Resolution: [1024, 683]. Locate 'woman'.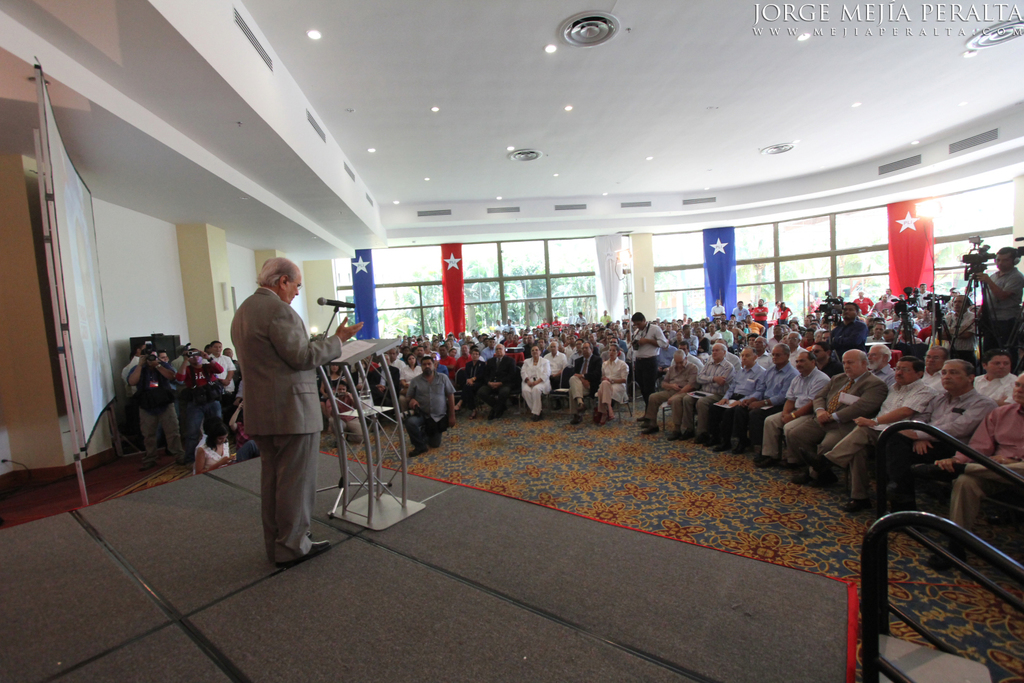
bbox=(400, 354, 422, 414).
